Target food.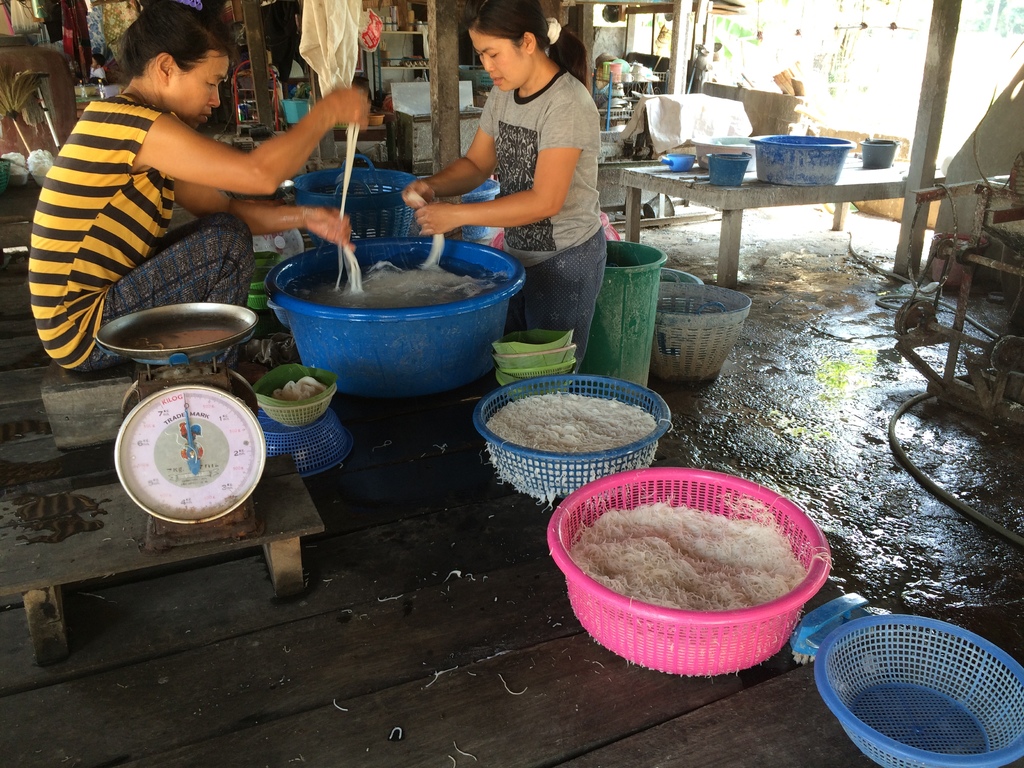
Target region: crop(278, 120, 502, 309).
